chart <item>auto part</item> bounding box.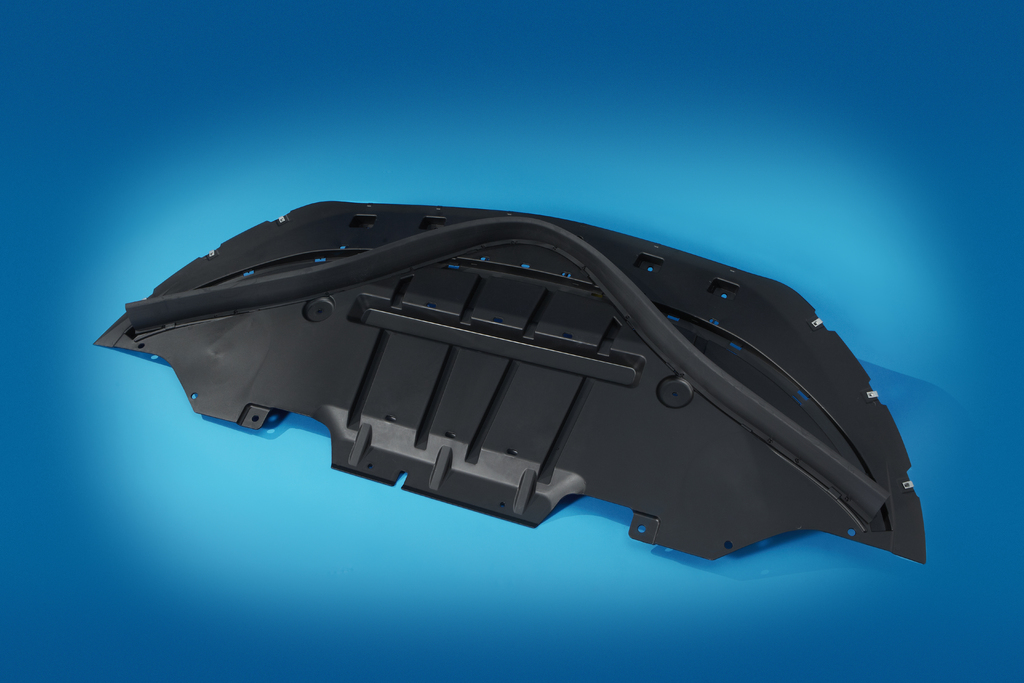
Charted: rect(93, 201, 931, 569).
